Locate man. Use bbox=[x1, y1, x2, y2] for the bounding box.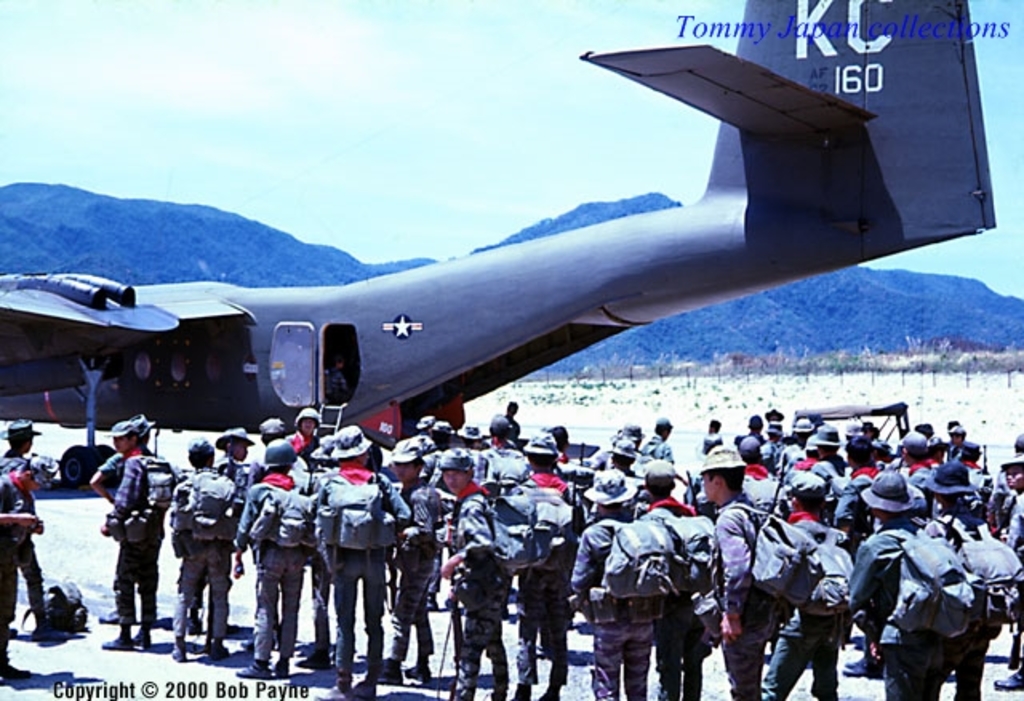
bbox=[578, 472, 667, 699].
